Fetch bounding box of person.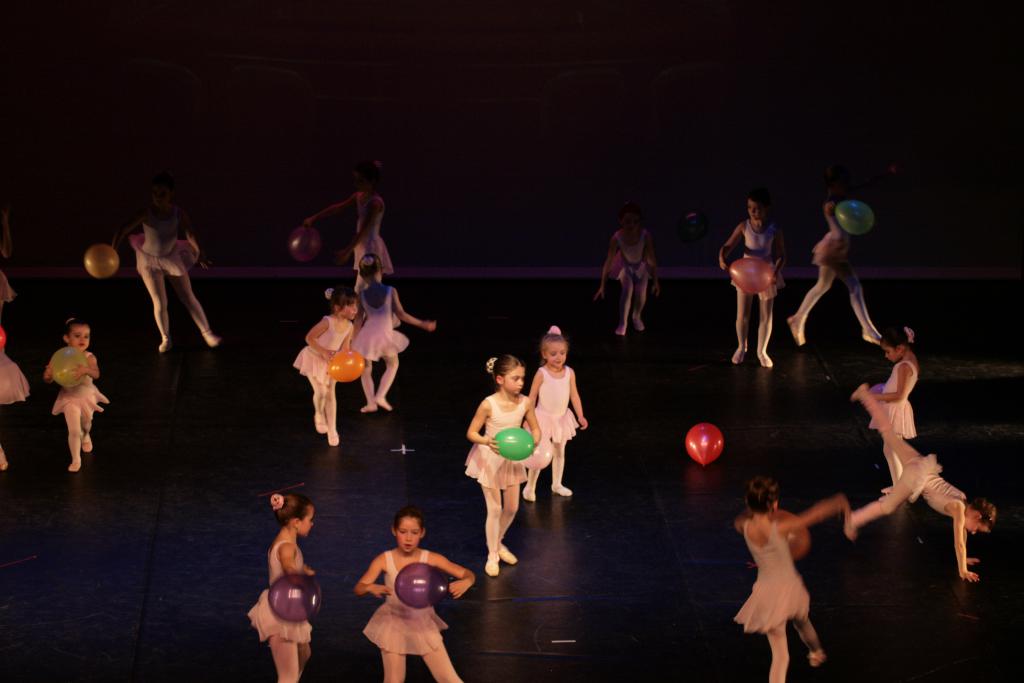
Bbox: bbox(350, 258, 430, 413).
